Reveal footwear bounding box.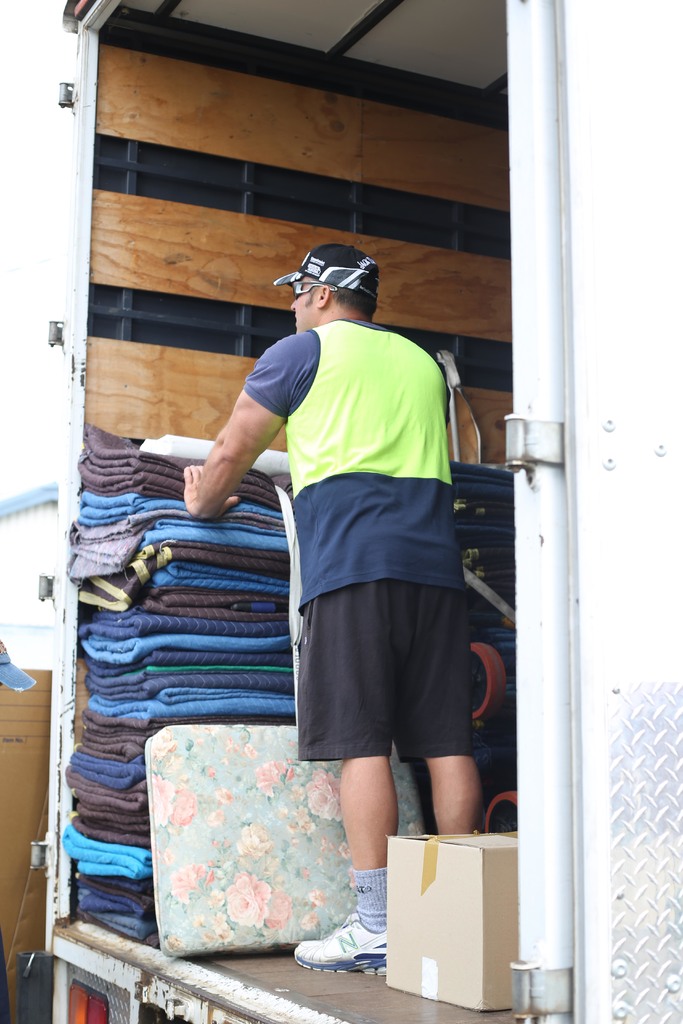
Revealed: BBox(292, 910, 391, 973).
